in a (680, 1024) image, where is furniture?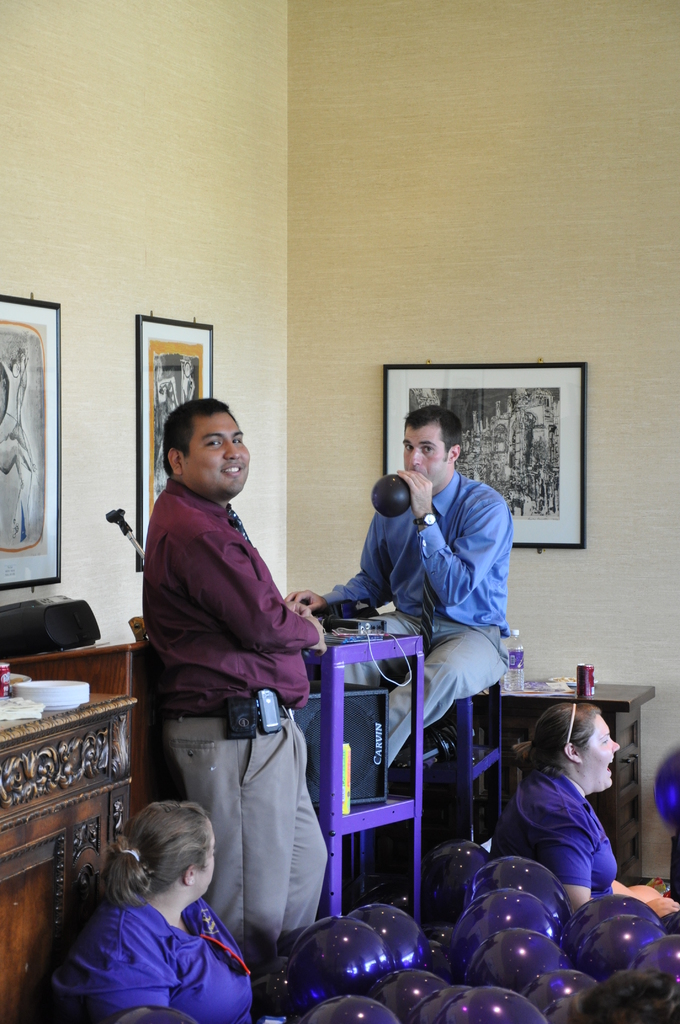
l=459, t=671, r=662, b=888.
